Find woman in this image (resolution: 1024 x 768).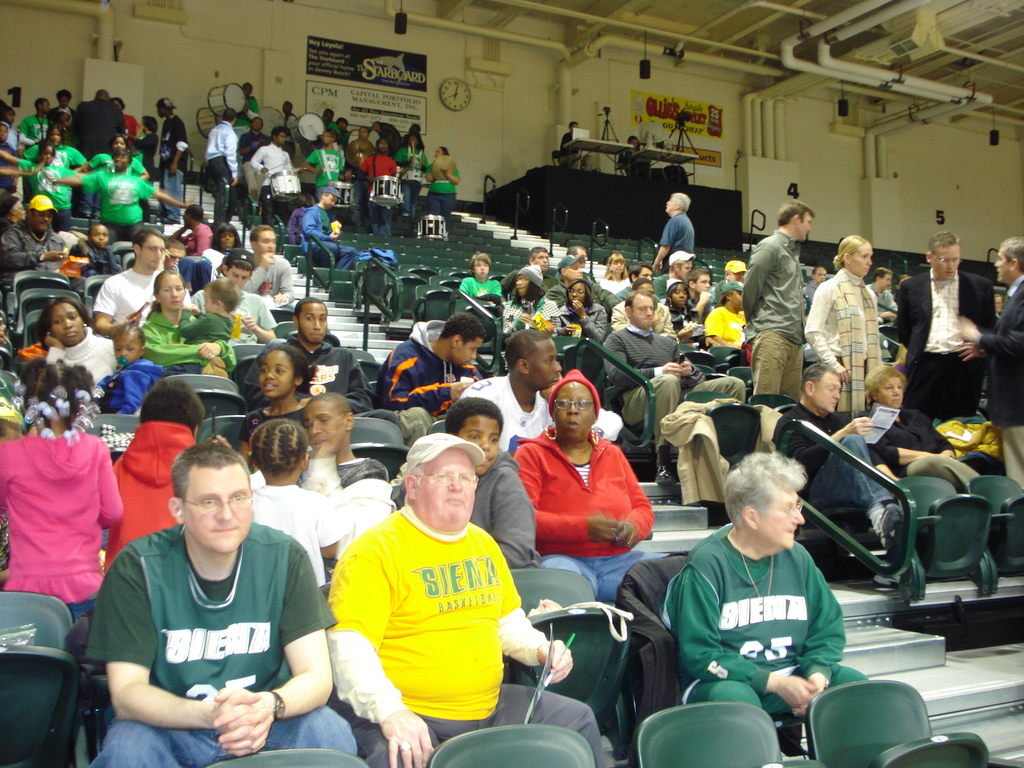
0,143,87,224.
